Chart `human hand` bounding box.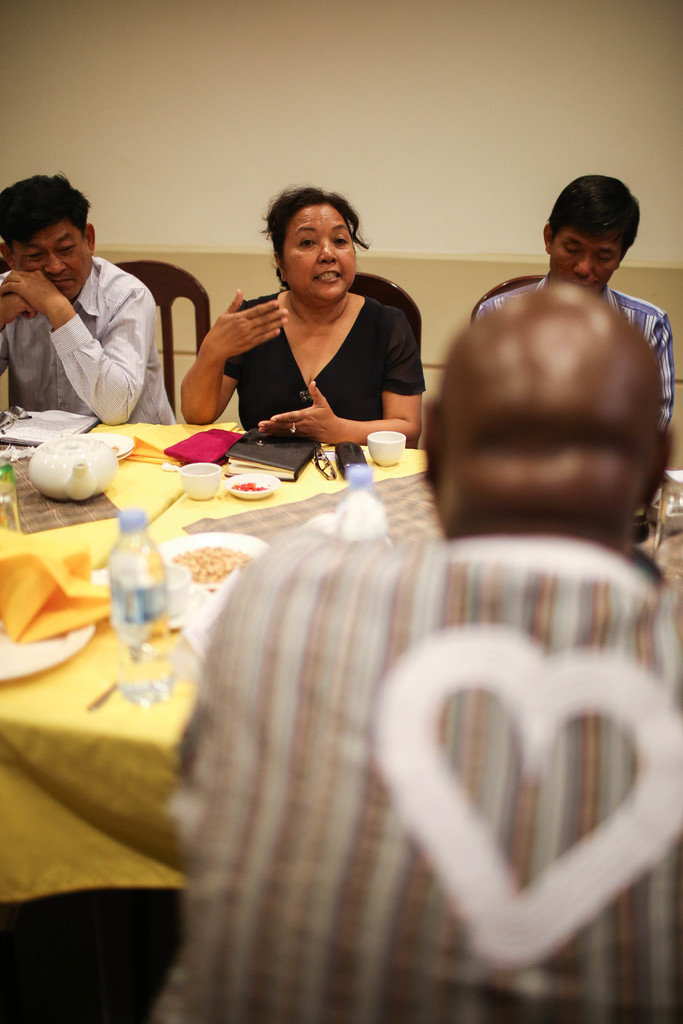
Charted: bbox(190, 289, 276, 380).
